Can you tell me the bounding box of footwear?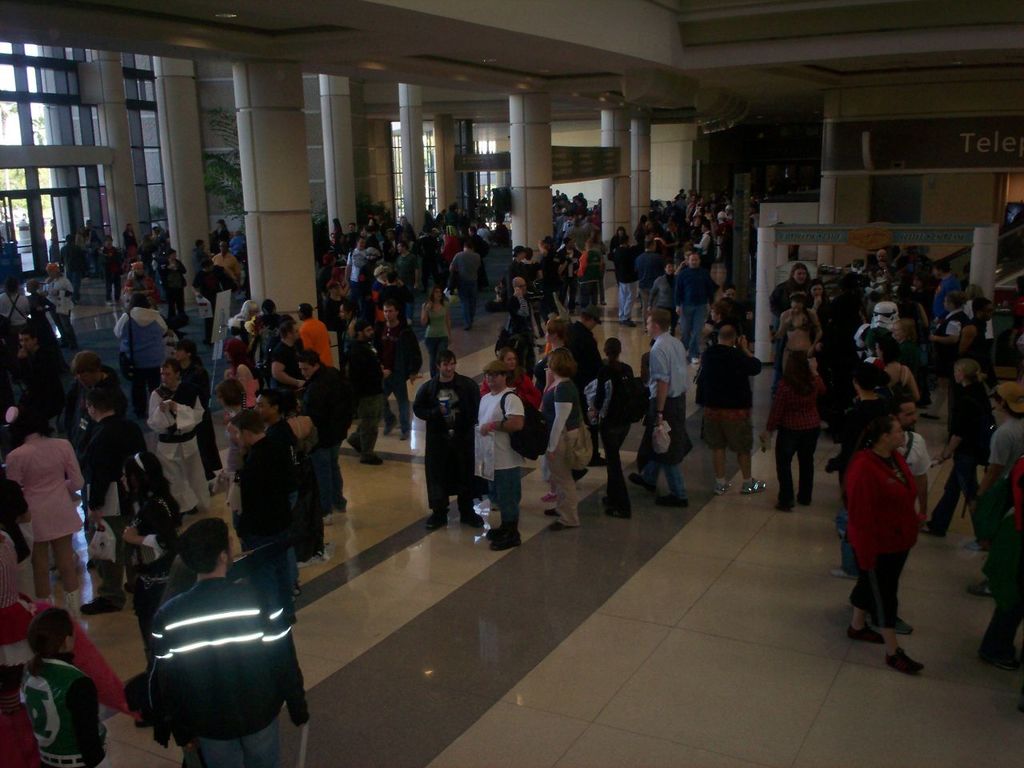
460,506,484,526.
